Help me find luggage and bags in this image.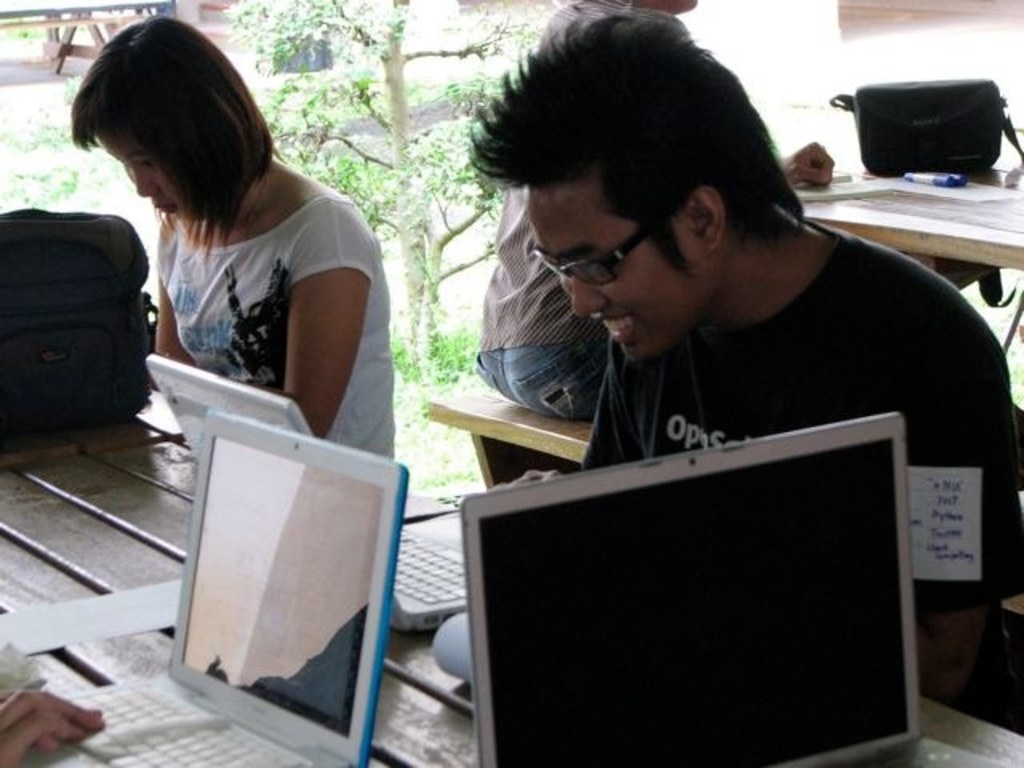
Found it: region(0, 208, 160, 445).
